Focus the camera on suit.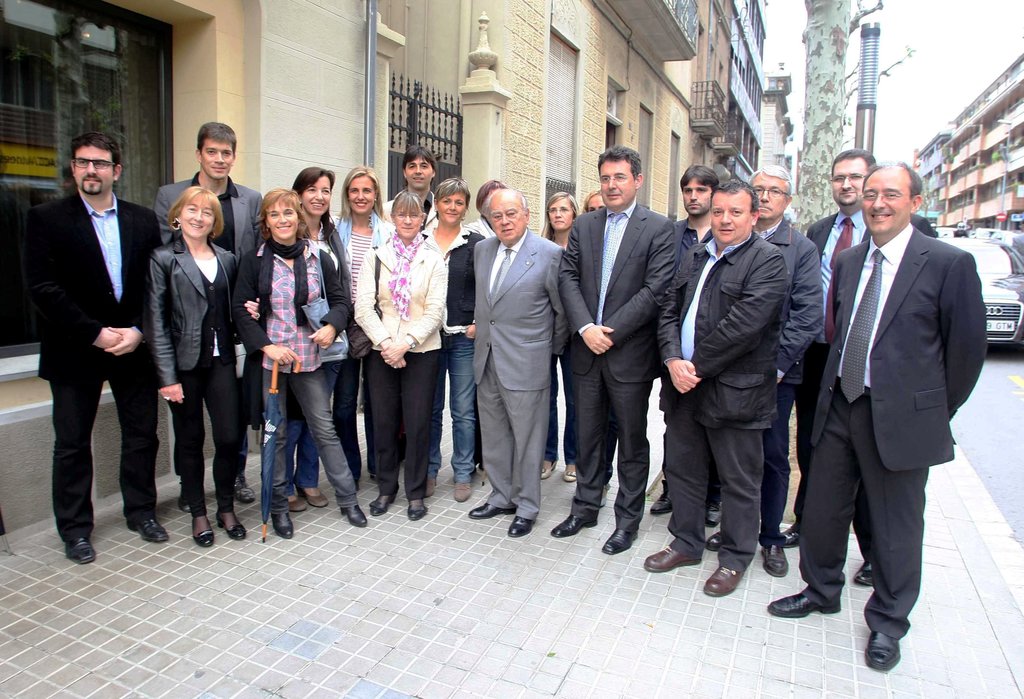
Focus region: (x1=155, y1=172, x2=270, y2=476).
